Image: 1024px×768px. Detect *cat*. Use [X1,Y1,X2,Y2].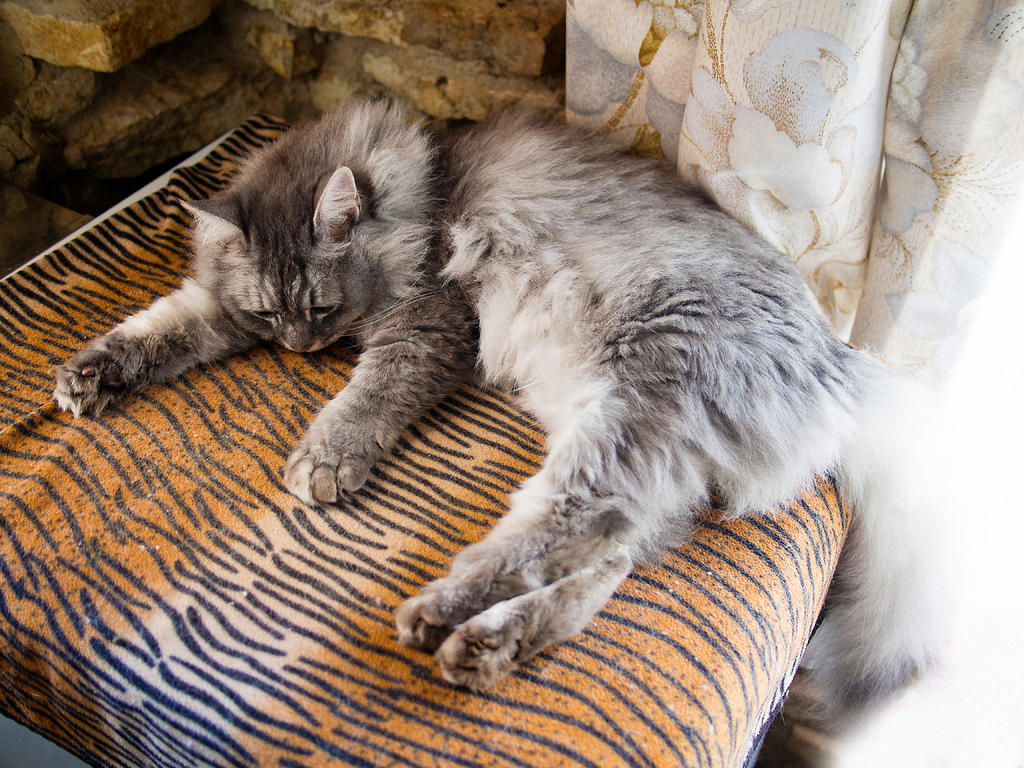
[44,82,949,734].
